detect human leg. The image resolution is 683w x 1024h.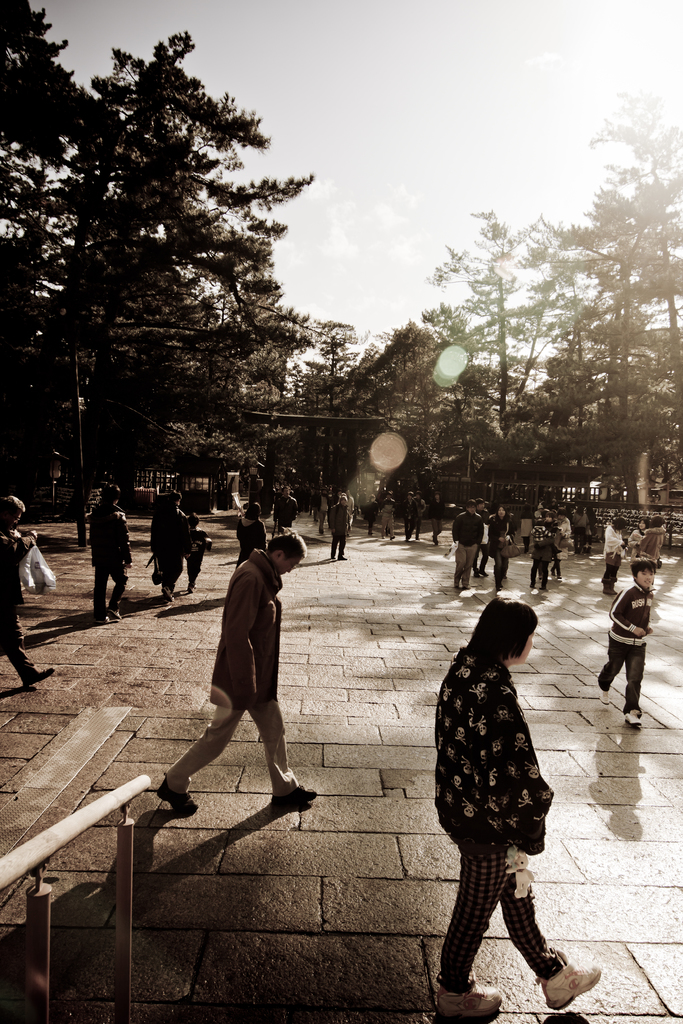
locate(432, 843, 509, 1020).
